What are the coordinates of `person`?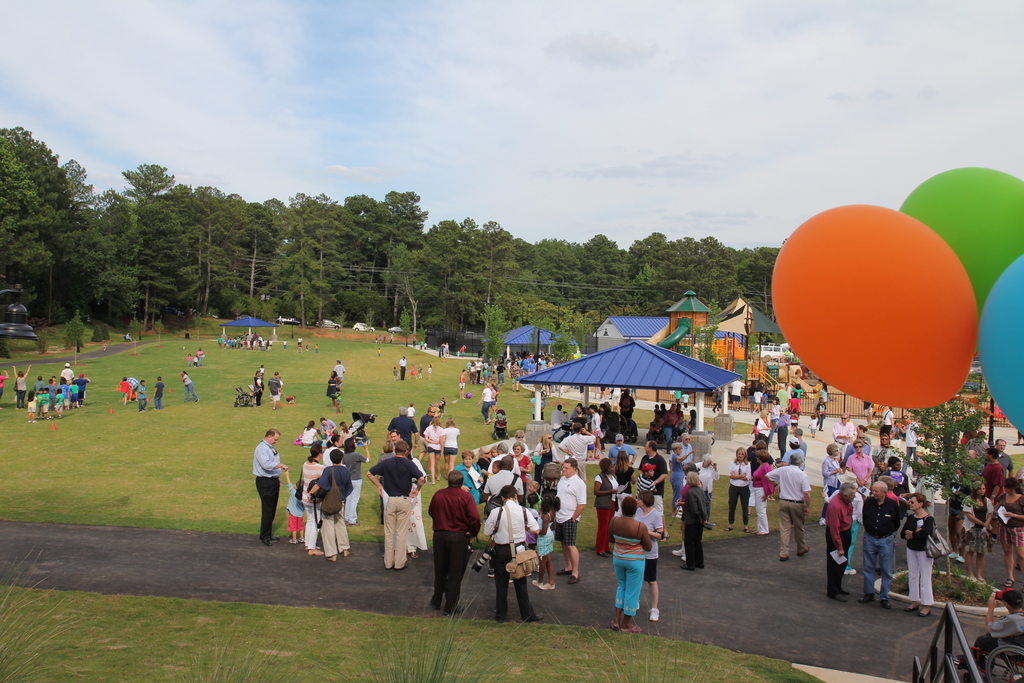
[895, 413, 909, 436].
